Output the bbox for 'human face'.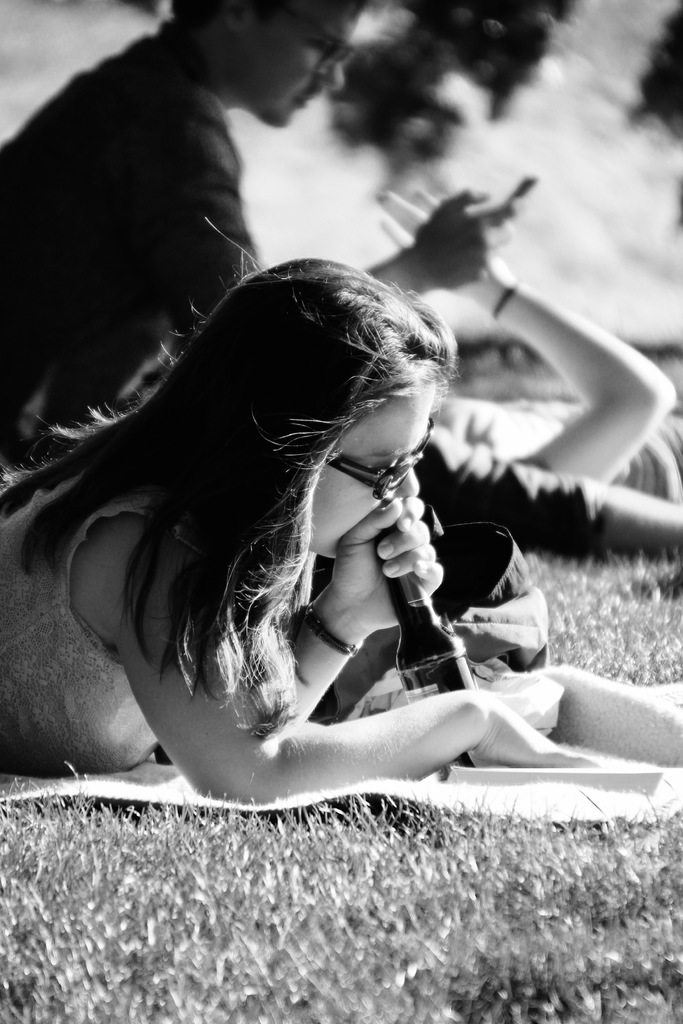
left=311, top=369, right=443, bottom=561.
